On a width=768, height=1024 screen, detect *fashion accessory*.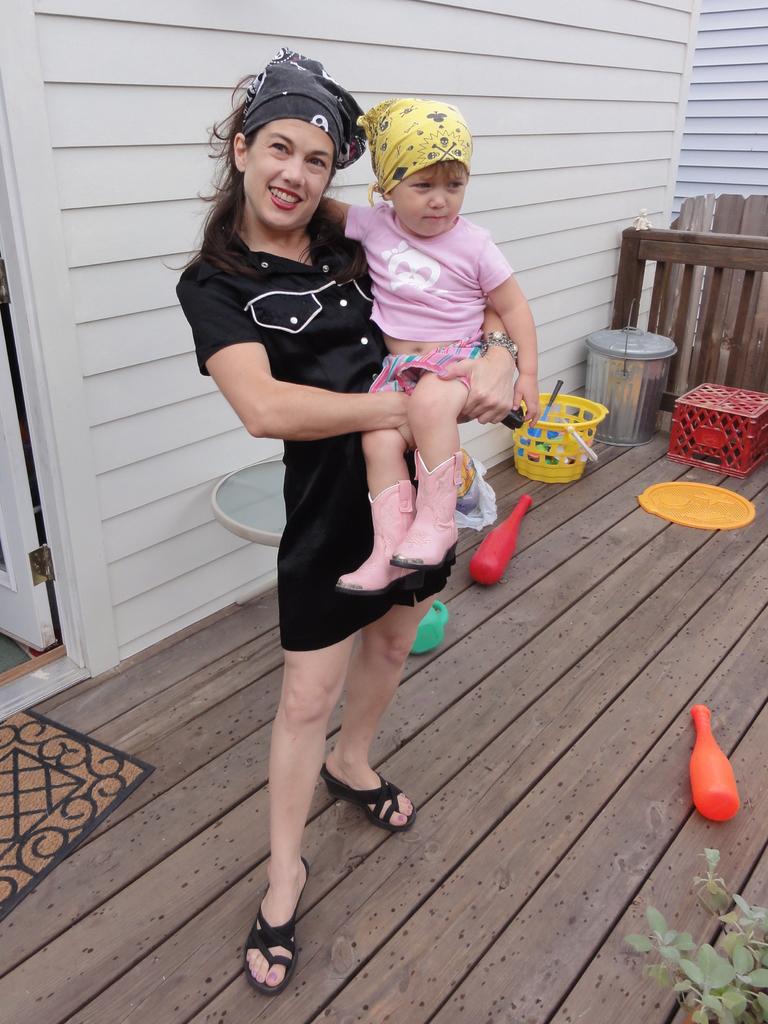
select_region(334, 477, 423, 593).
